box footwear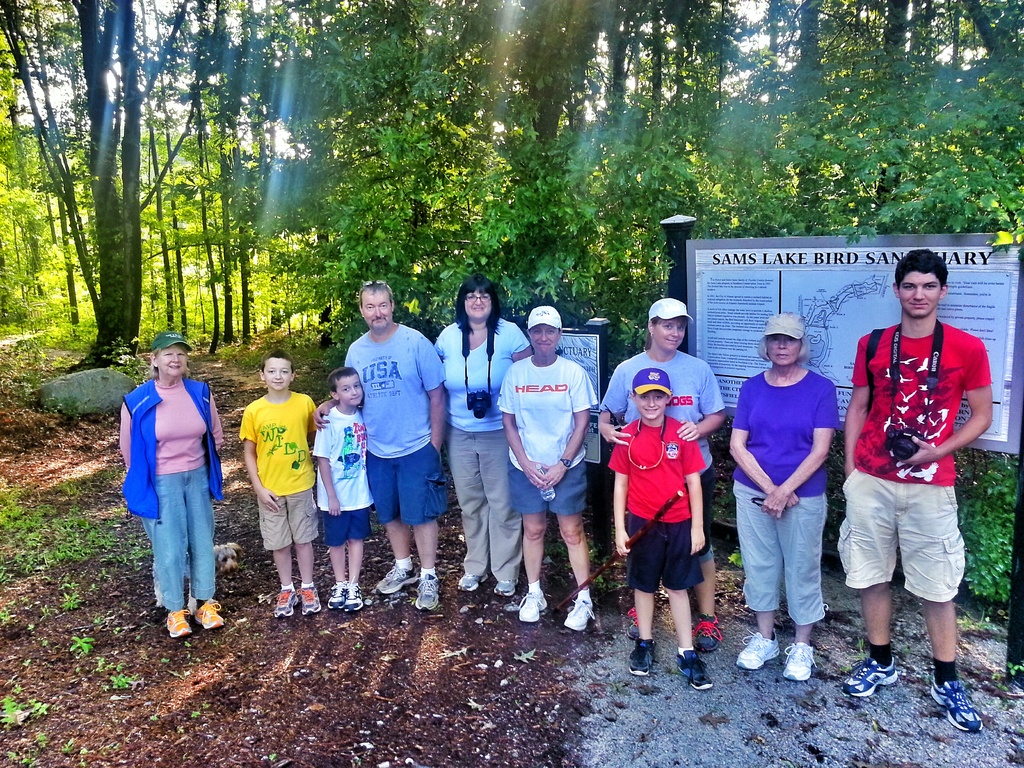
[x1=375, y1=563, x2=419, y2=595]
